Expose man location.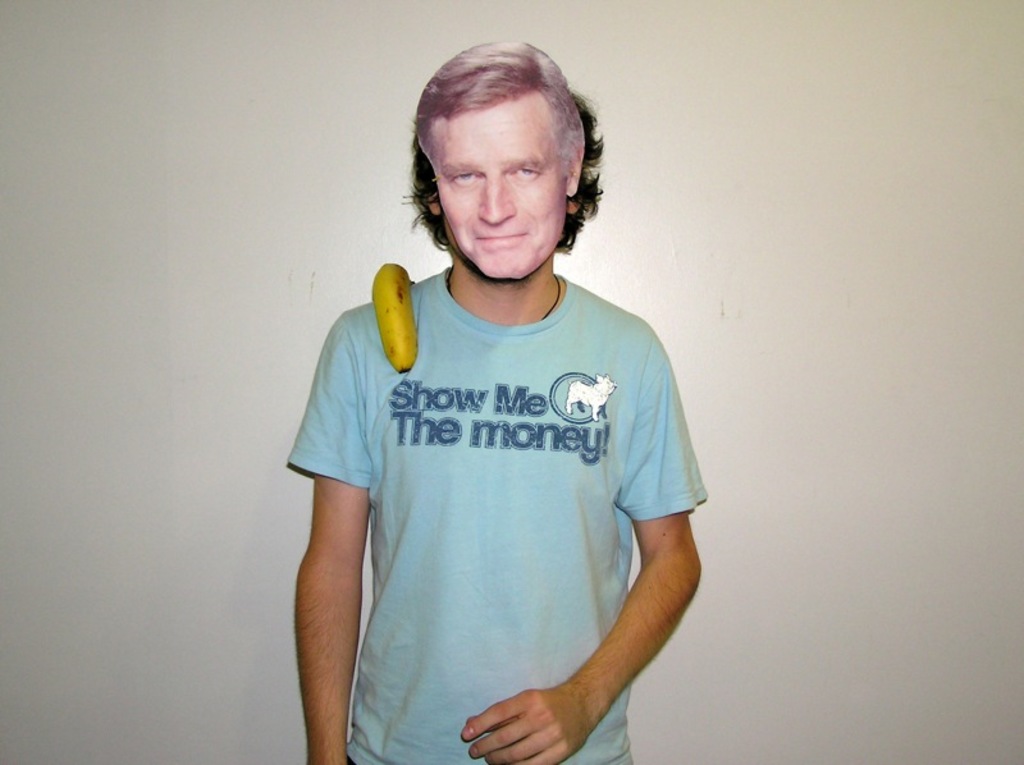
Exposed at (left=284, top=40, right=710, bottom=764).
